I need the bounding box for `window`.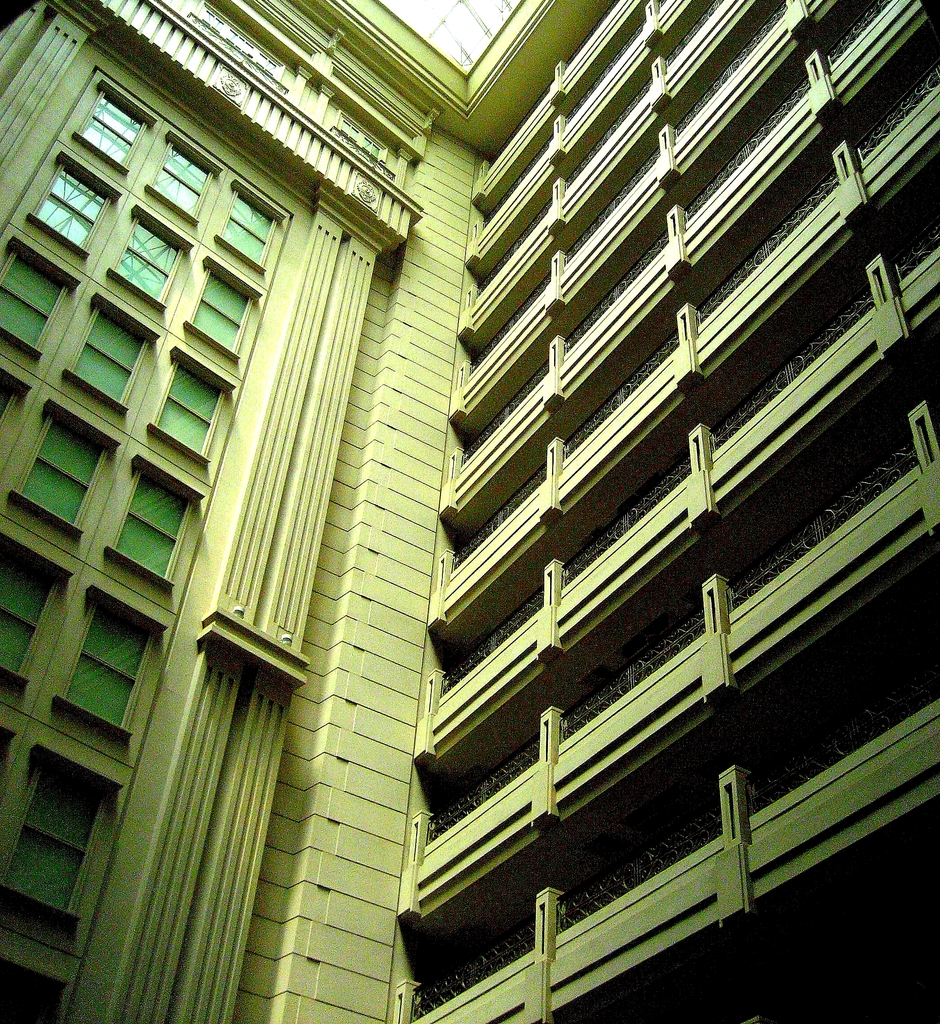
Here it is: box(2, 241, 79, 346).
